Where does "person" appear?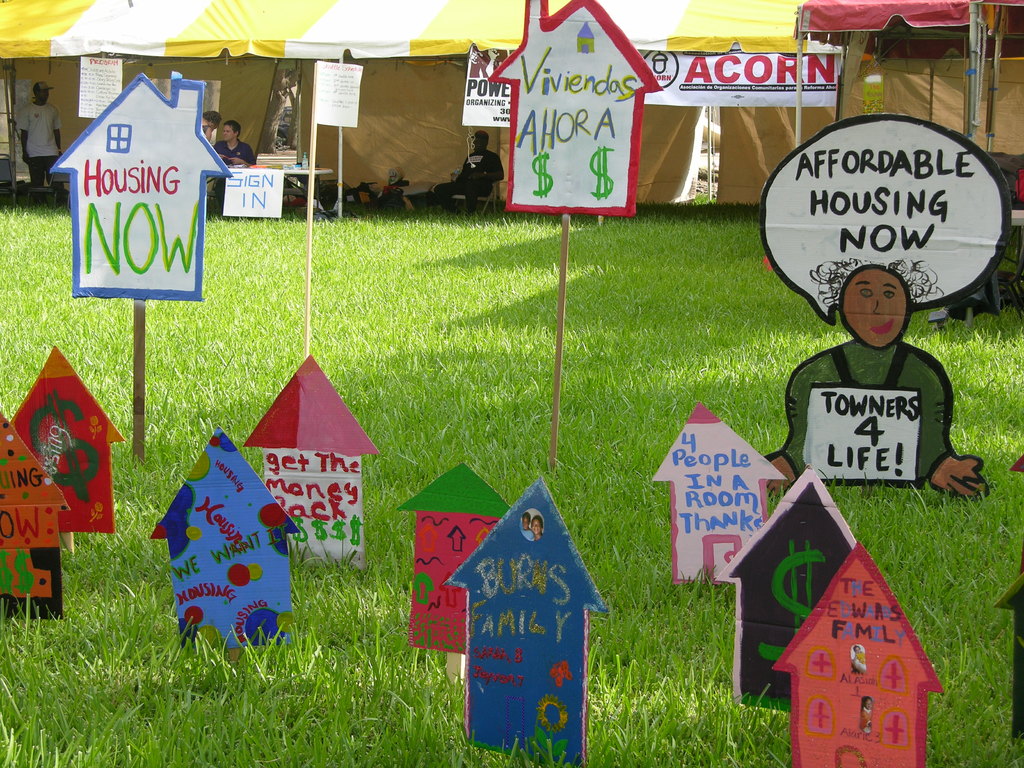
Appears at Rect(767, 268, 988, 496).
